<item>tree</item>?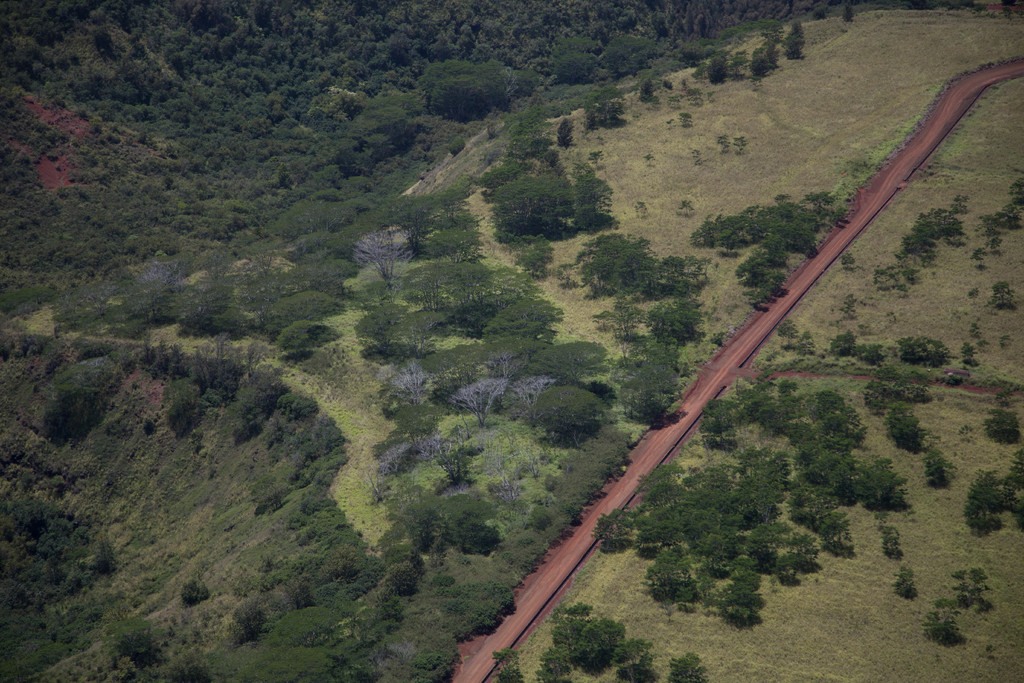
rect(958, 448, 1023, 529)
